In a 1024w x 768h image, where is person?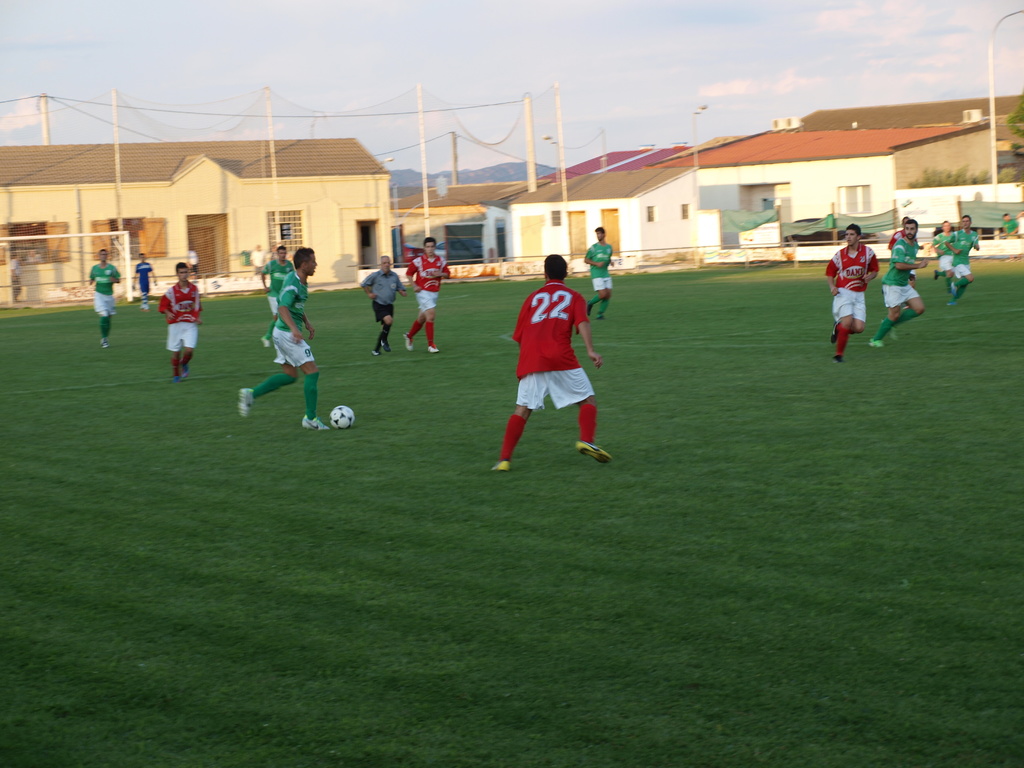
bbox(491, 252, 612, 470).
